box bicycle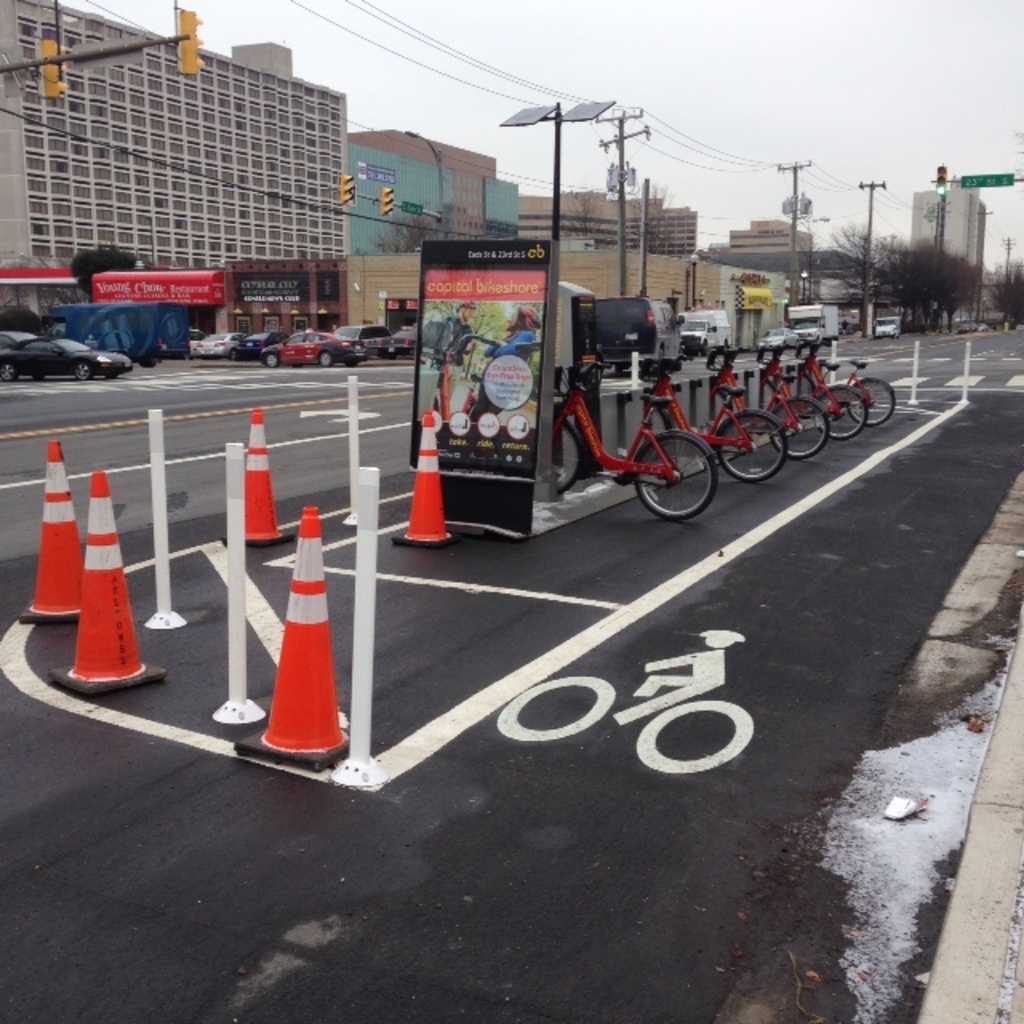
[x1=760, y1=346, x2=866, y2=438]
